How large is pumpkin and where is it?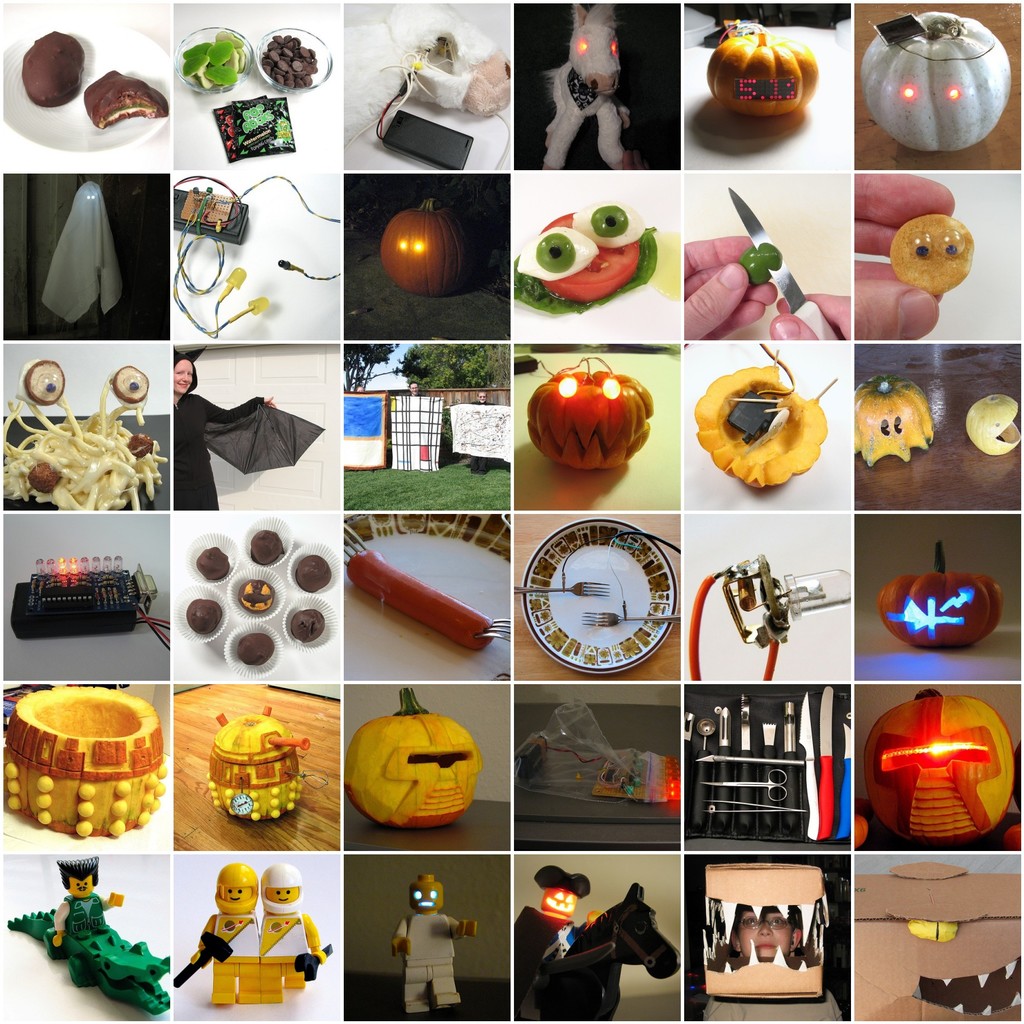
Bounding box: x1=529, y1=358, x2=650, y2=476.
